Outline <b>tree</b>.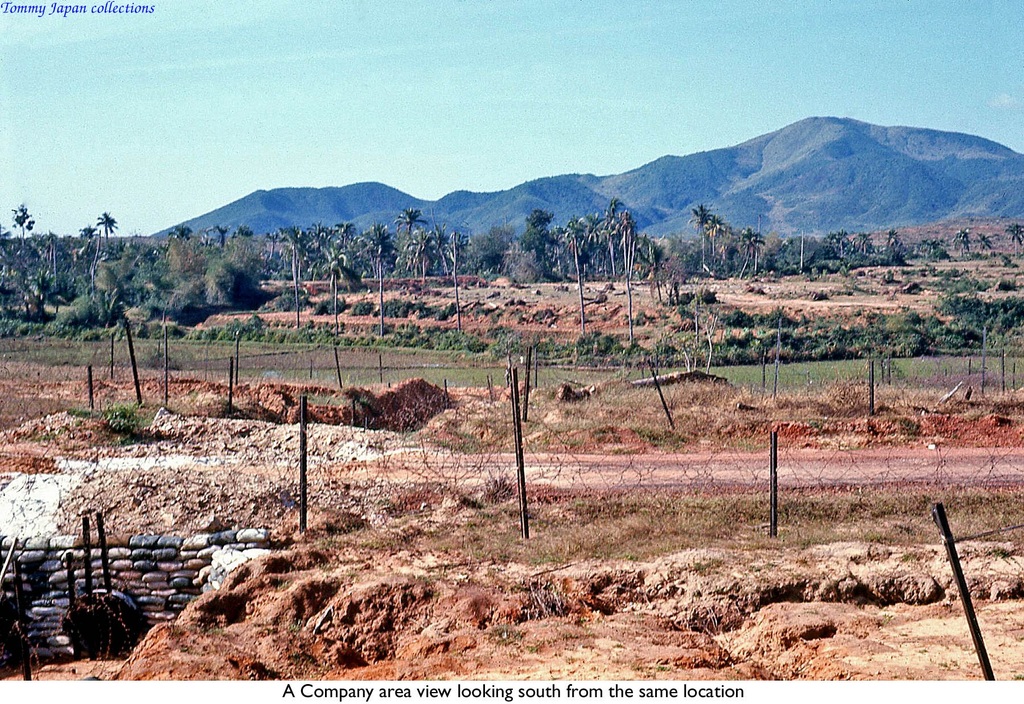
Outline: 1004:225:1023:259.
